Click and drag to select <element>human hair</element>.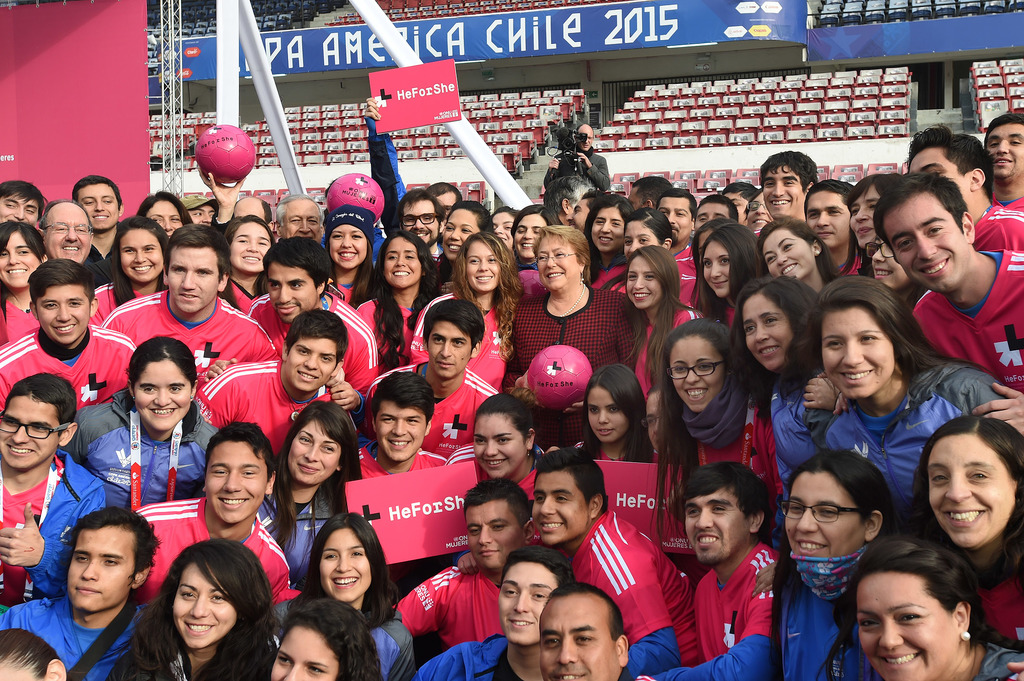
Selection: x1=281, y1=596, x2=383, y2=680.
